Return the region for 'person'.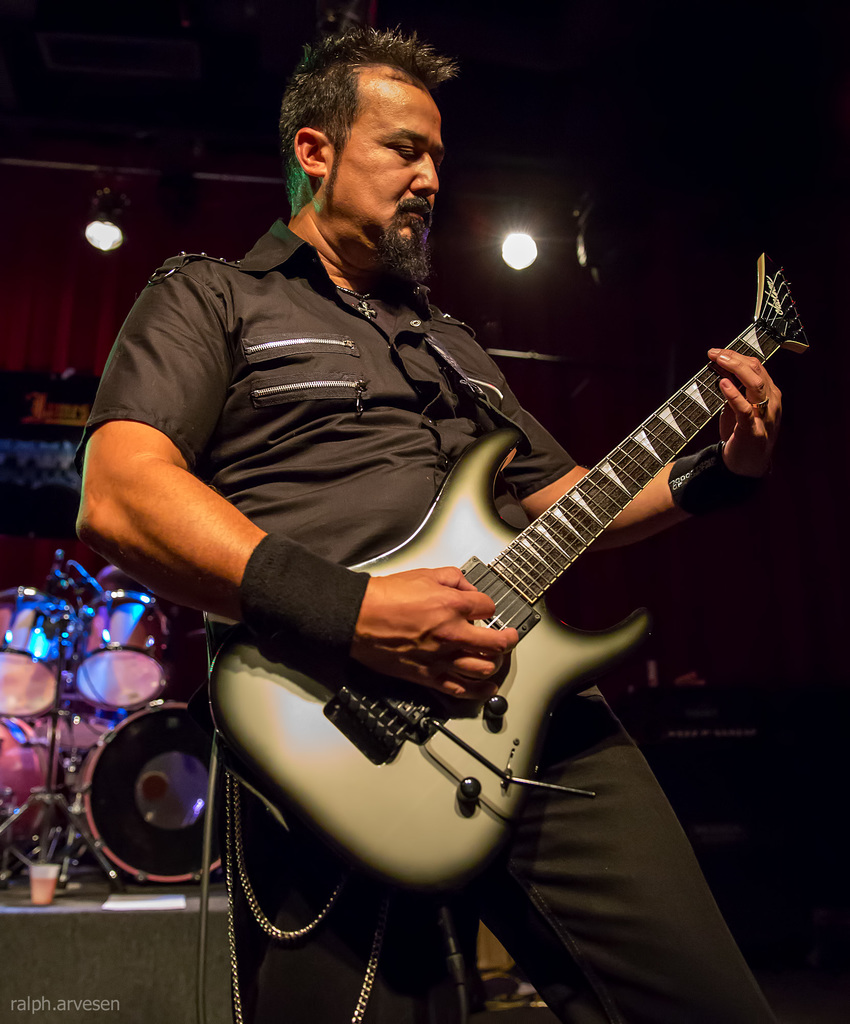
[x1=65, y1=5, x2=791, y2=1018].
